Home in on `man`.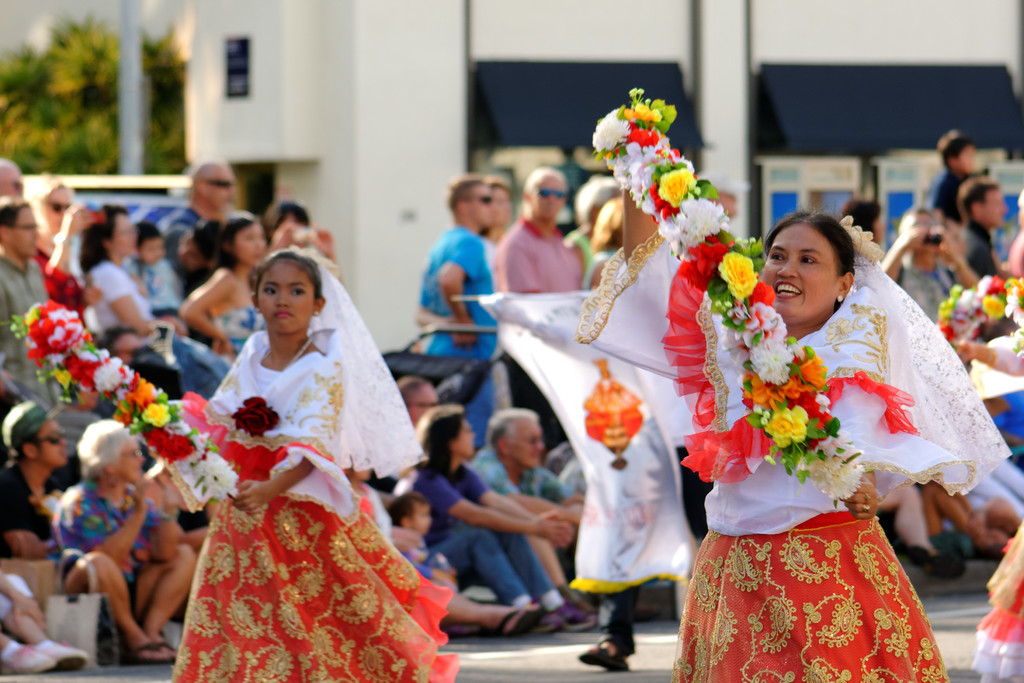
Homed in at [158, 146, 247, 284].
